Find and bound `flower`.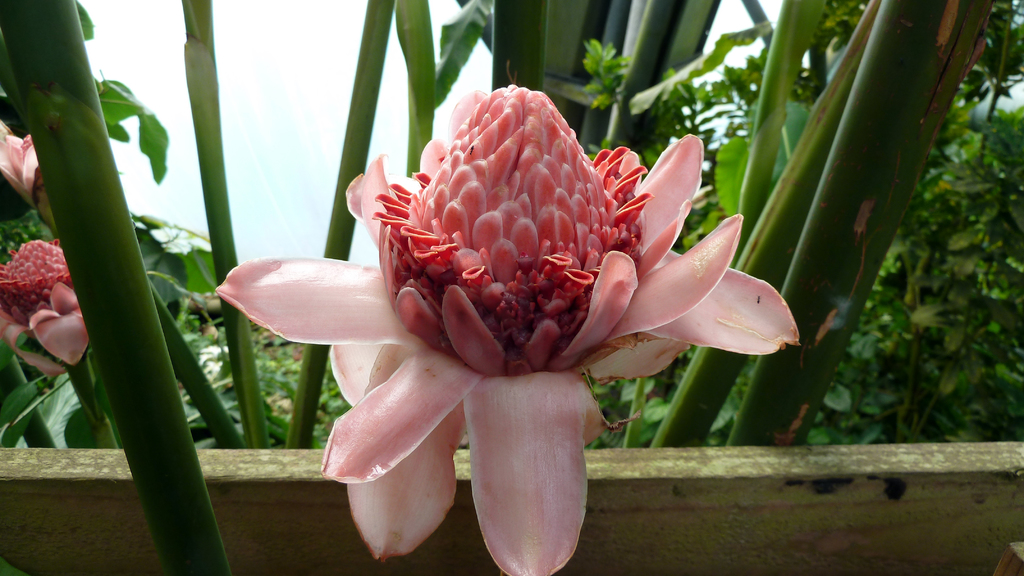
Bound: <bbox>0, 120, 38, 207</bbox>.
